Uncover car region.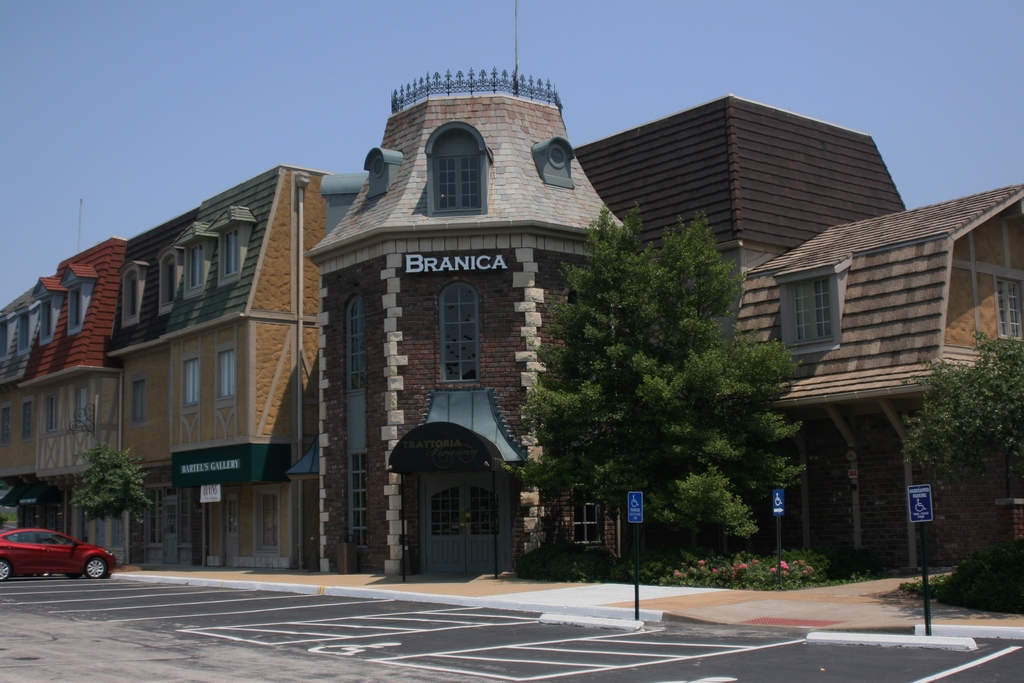
Uncovered: [0, 527, 115, 580].
